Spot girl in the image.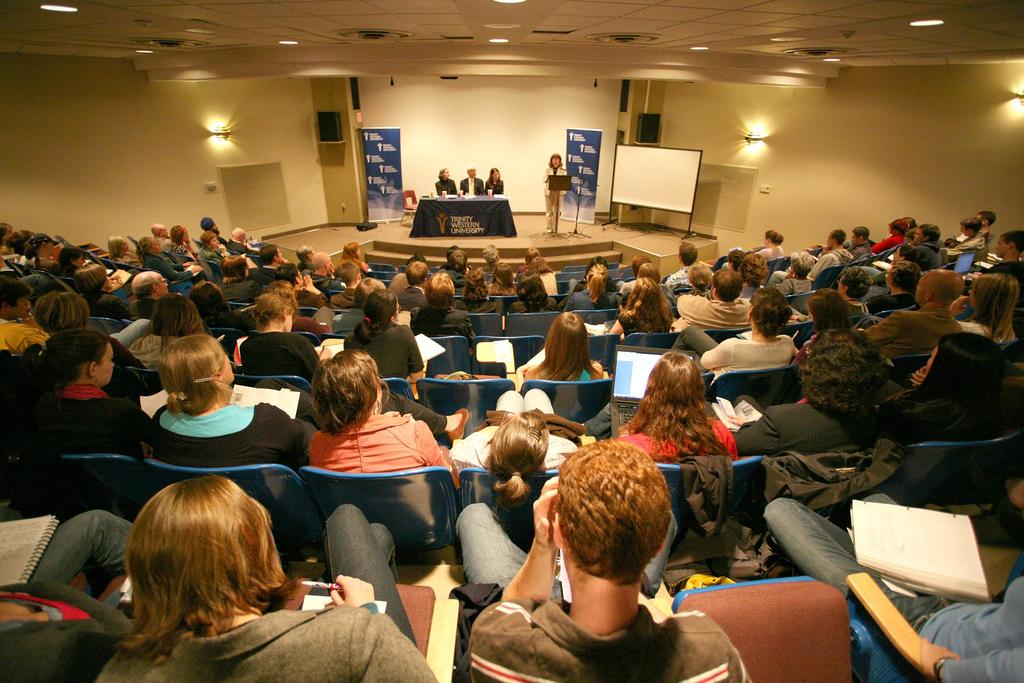
girl found at {"left": 799, "top": 289, "right": 865, "bottom": 370}.
